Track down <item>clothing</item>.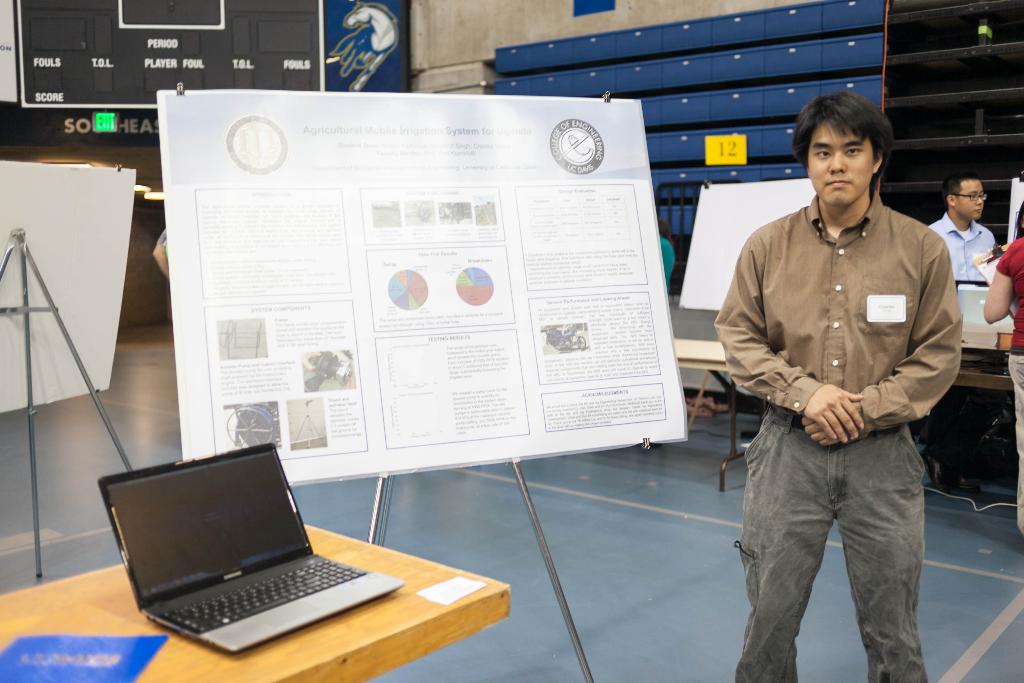
Tracked to [x1=156, y1=228, x2=168, y2=254].
